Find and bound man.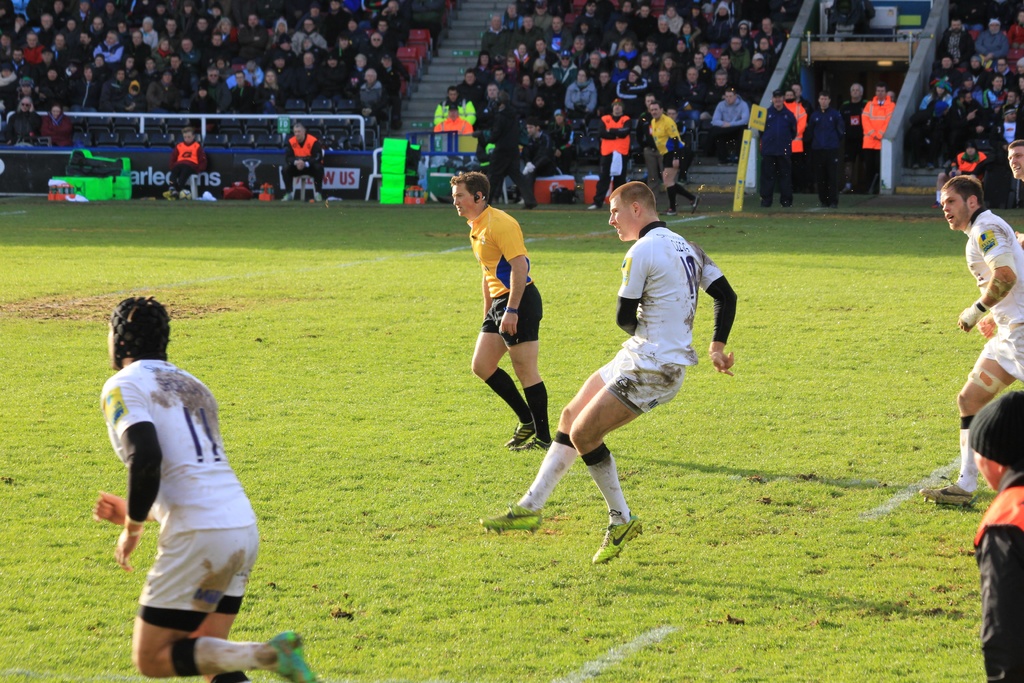
Bound: (x1=582, y1=49, x2=607, y2=86).
